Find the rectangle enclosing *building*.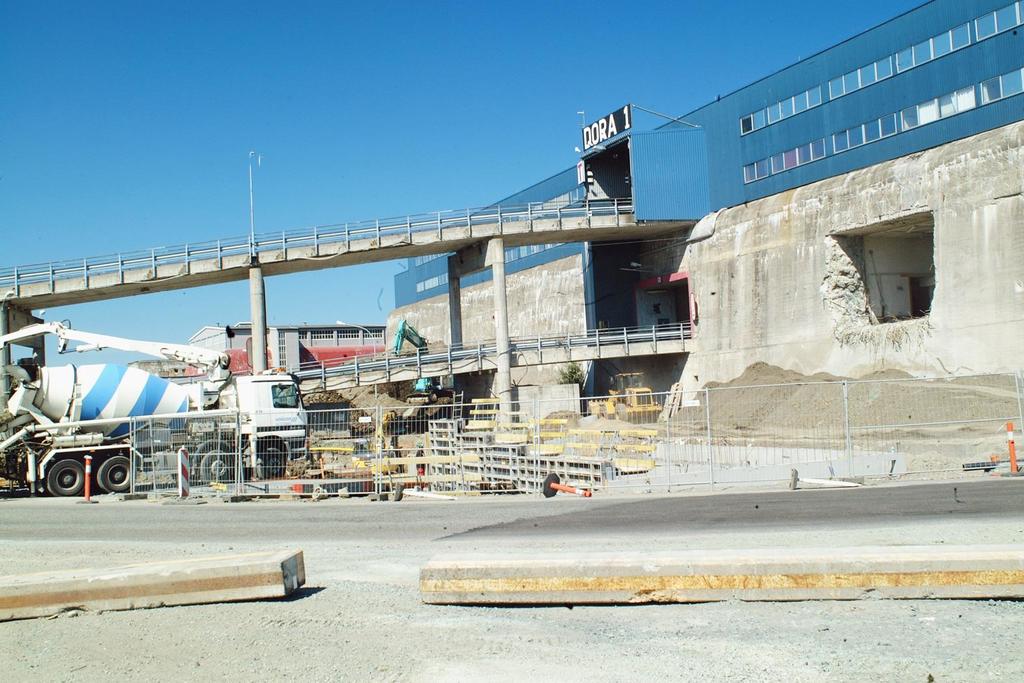
box(393, 0, 1023, 415).
